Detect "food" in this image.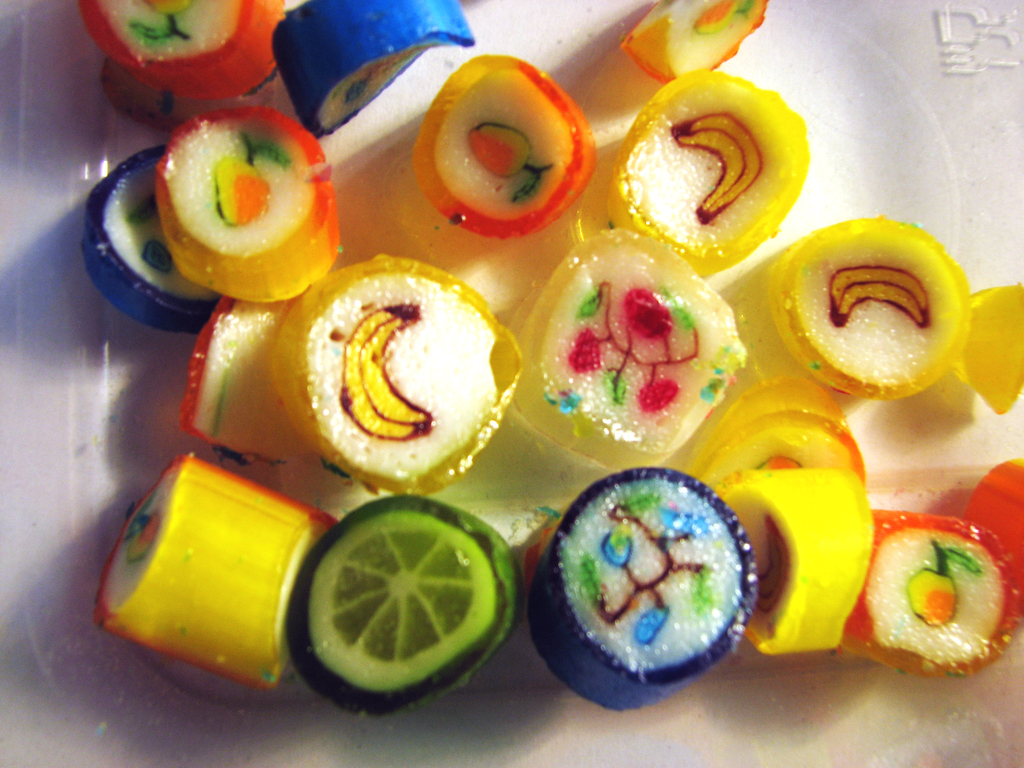
Detection: x1=846, y1=505, x2=1021, y2=680.
